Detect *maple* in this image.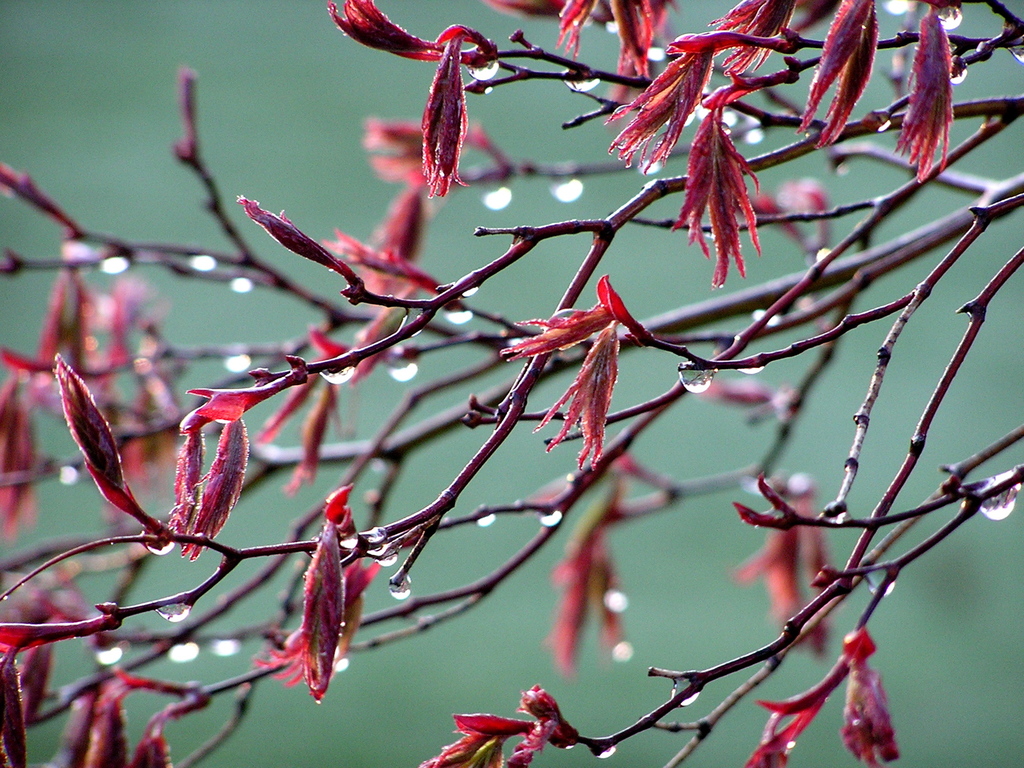
Detection: [0, 0, 1023, 767].
